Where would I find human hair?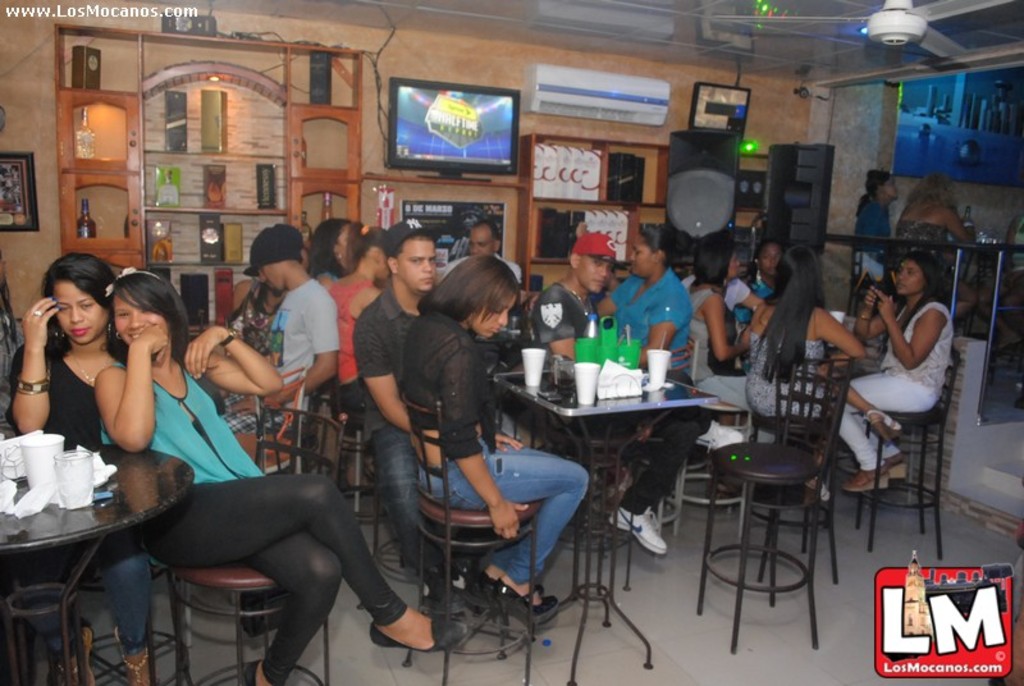
At bbox=(909, 163, 957, 209).
